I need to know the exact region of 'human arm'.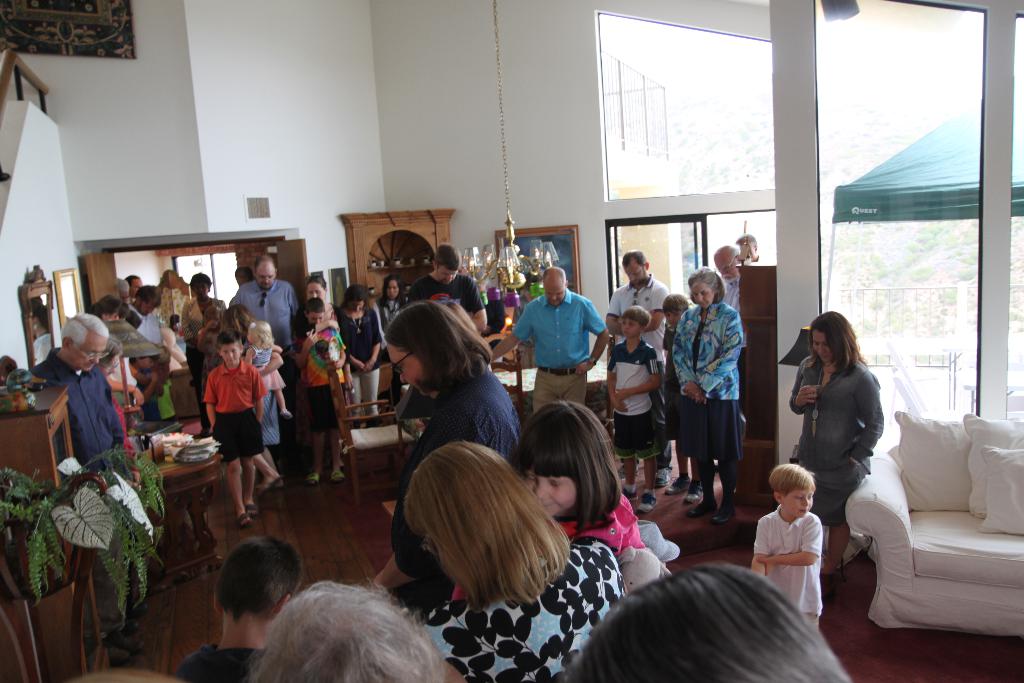
Region: (852, 383, 884, 468).
